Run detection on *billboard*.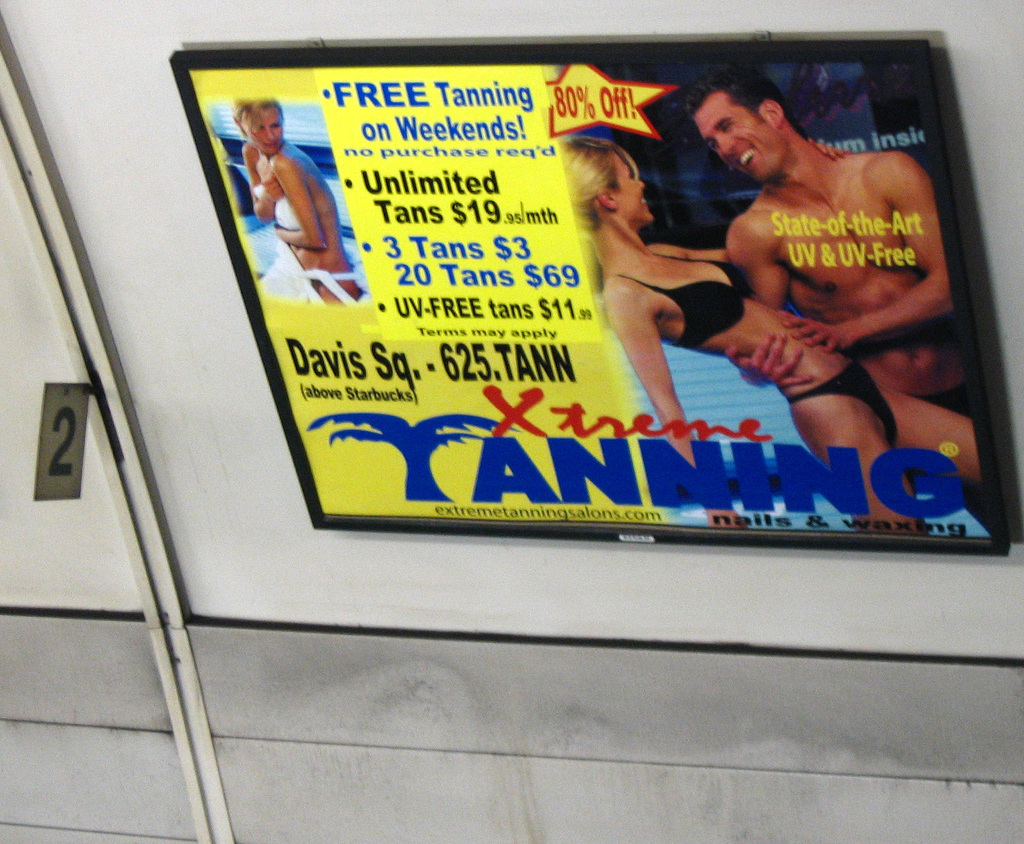
Result: <bbox>164, 31, 887, 523</bbox>.
